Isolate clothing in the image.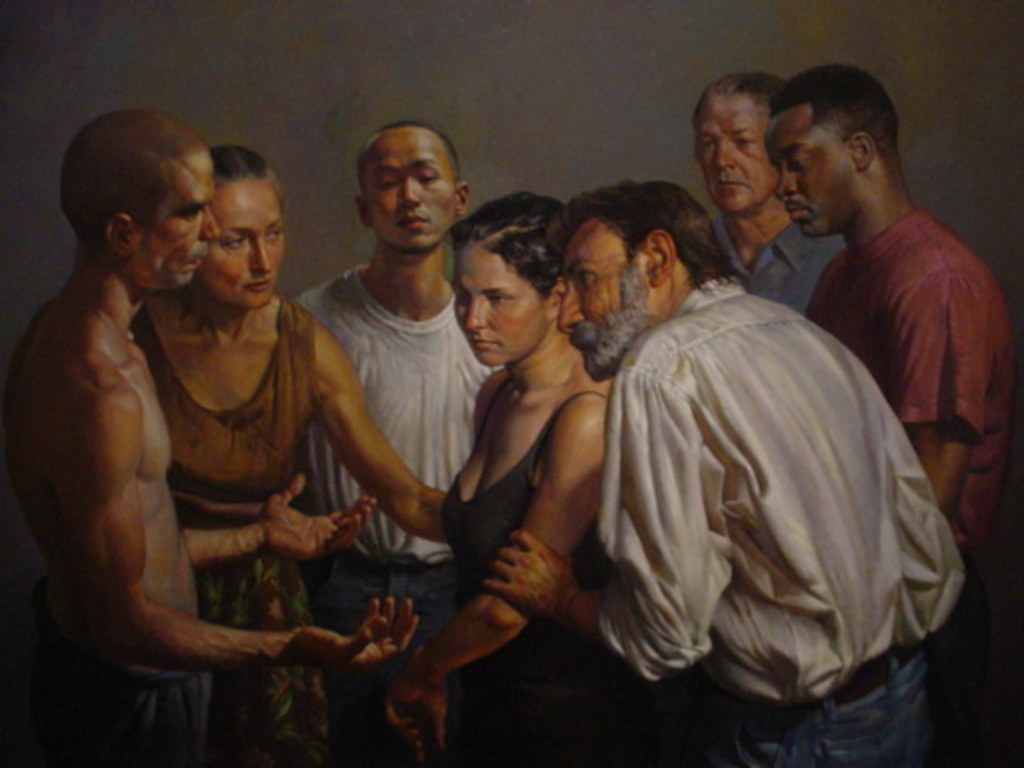
Isolated region: BBox(128, 306, 330, 766).
